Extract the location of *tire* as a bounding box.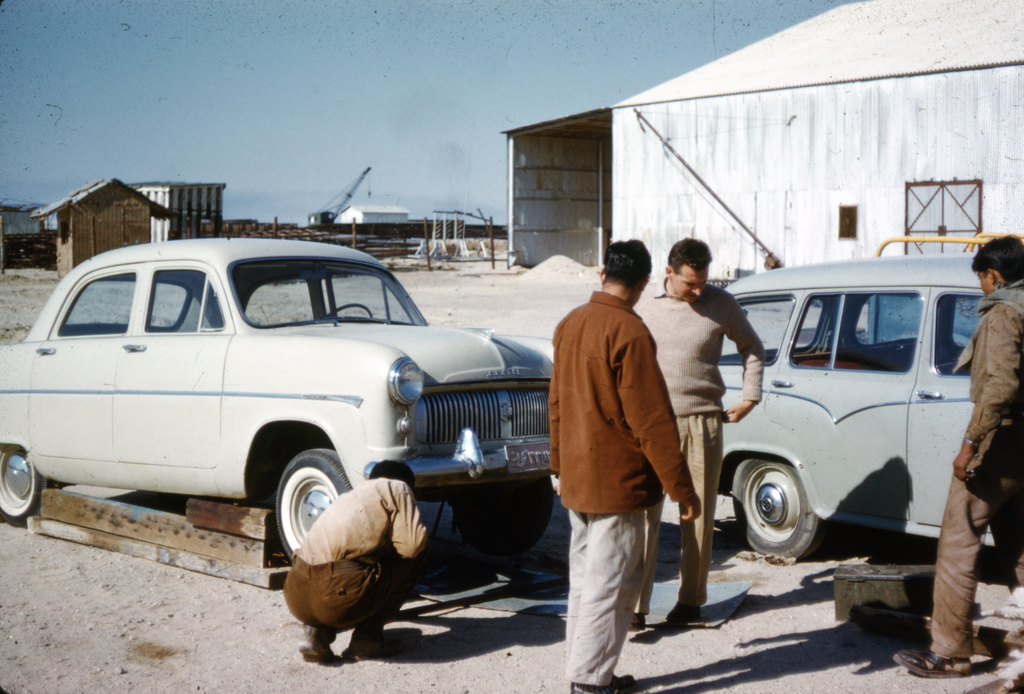
rect(749, 459, 847, 568).
